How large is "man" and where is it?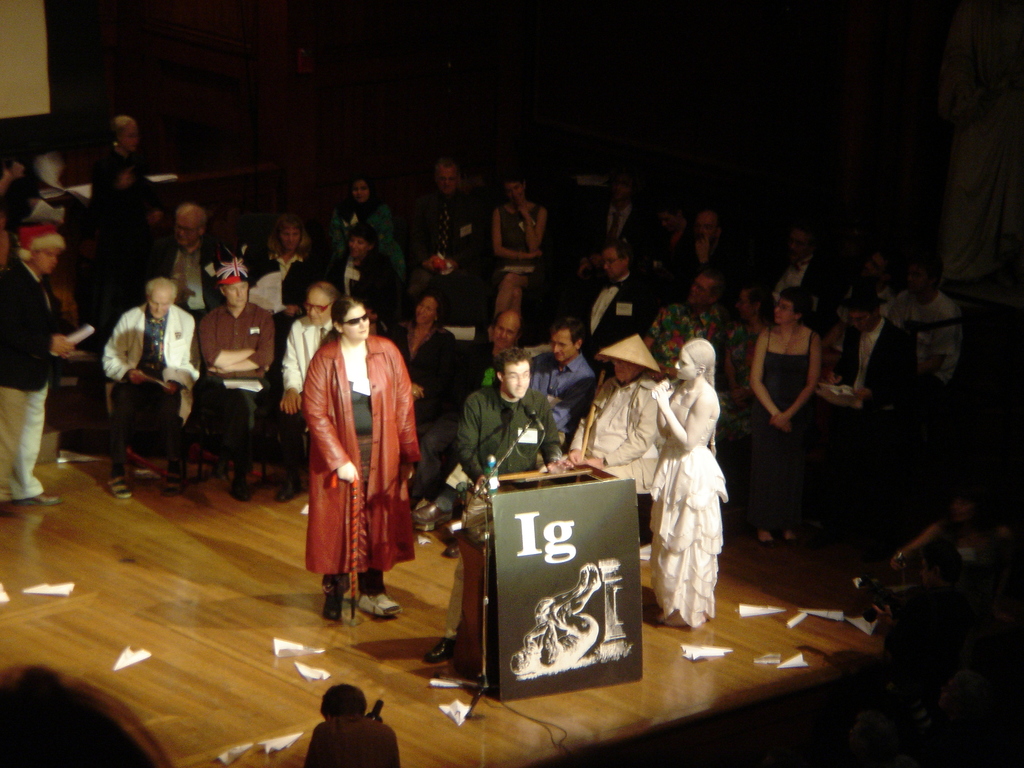
Bounding box: [left=132, top=204, right=248, bottom=413].
